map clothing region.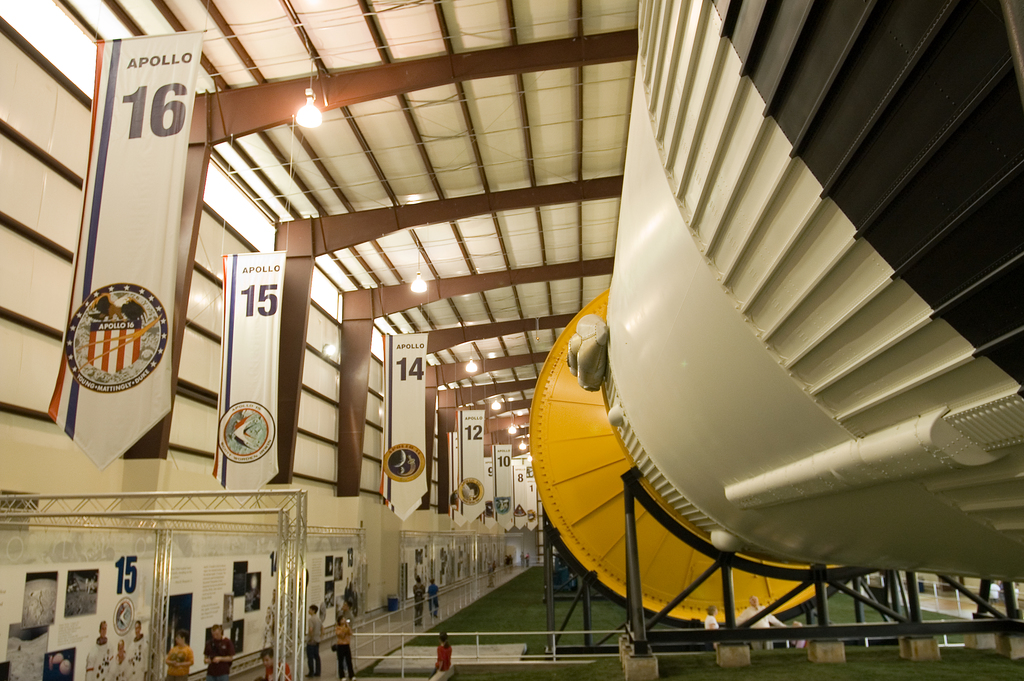
Mapped to x1=303 y1=614 x2=326 y2=680.
